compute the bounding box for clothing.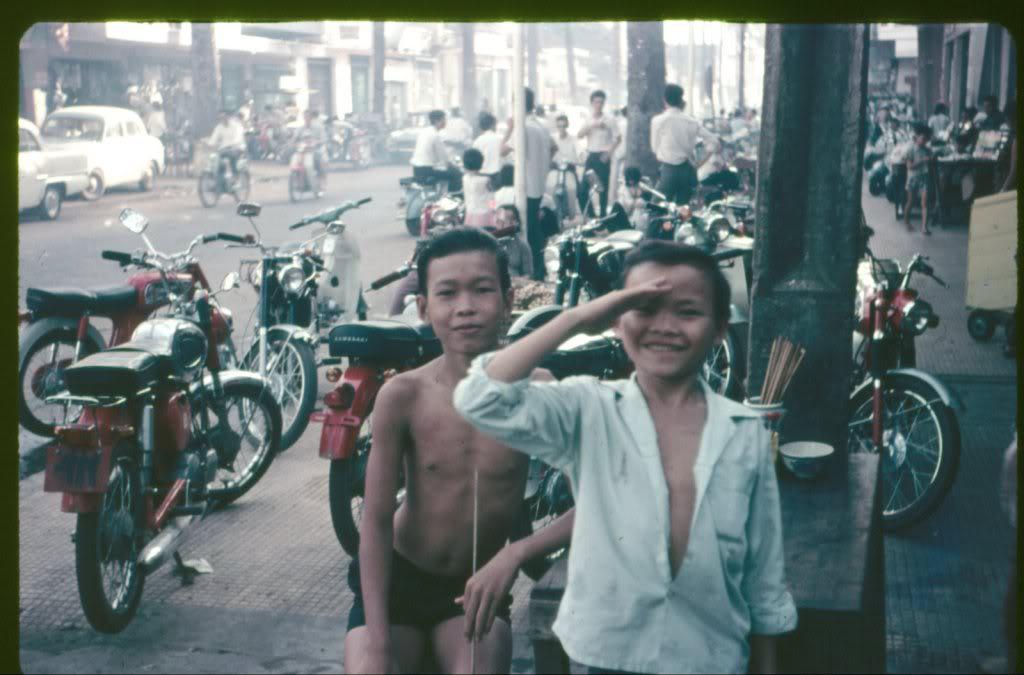
340,548,514,634.
